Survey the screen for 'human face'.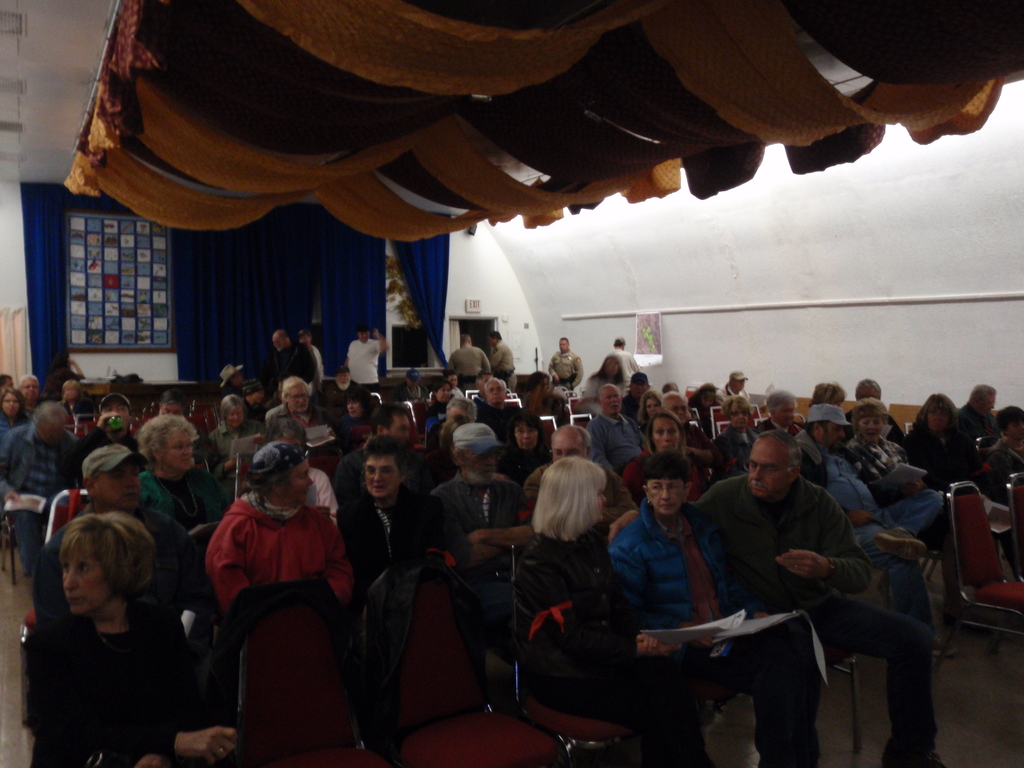
Survey found: 226:404:243:428.
